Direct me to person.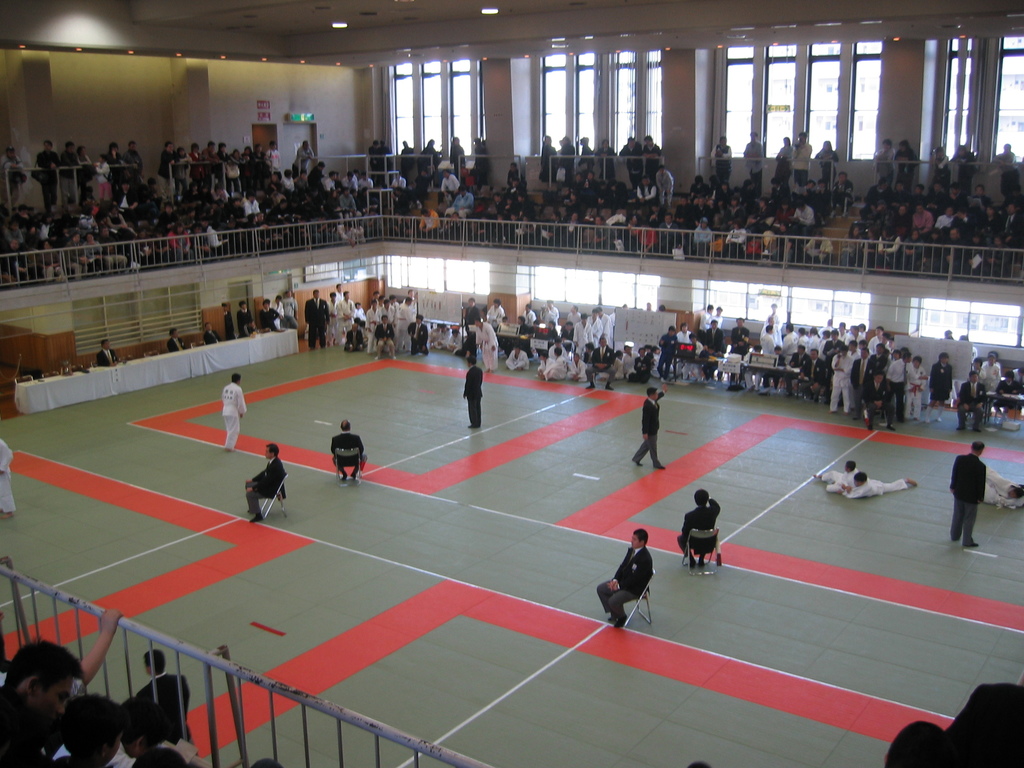
Direction: crop(368, 131, 705, 261).
